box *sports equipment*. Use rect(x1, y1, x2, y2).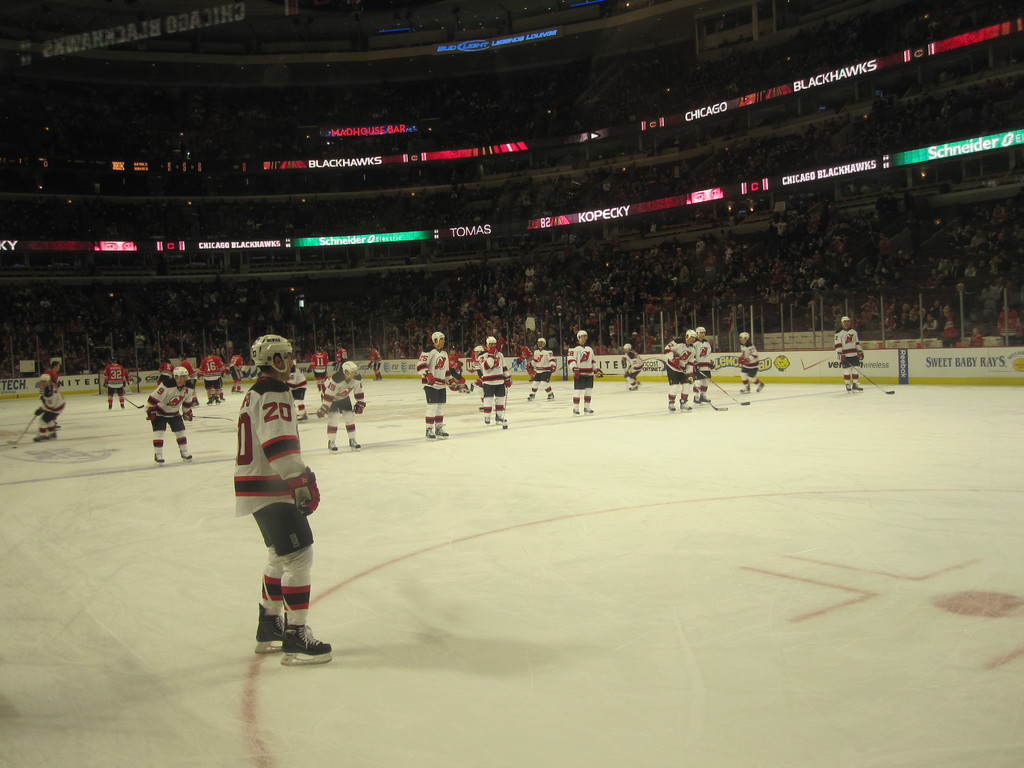
rect(220, 392, 225, 401).
